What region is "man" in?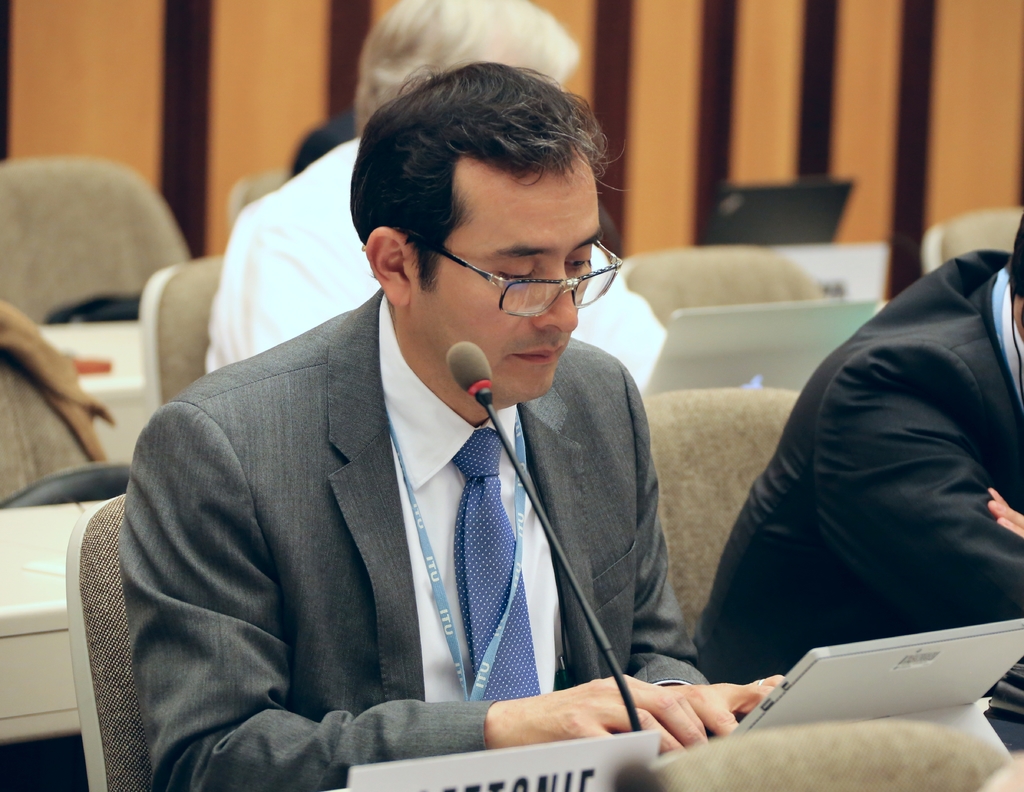
689:208:1023:735.
